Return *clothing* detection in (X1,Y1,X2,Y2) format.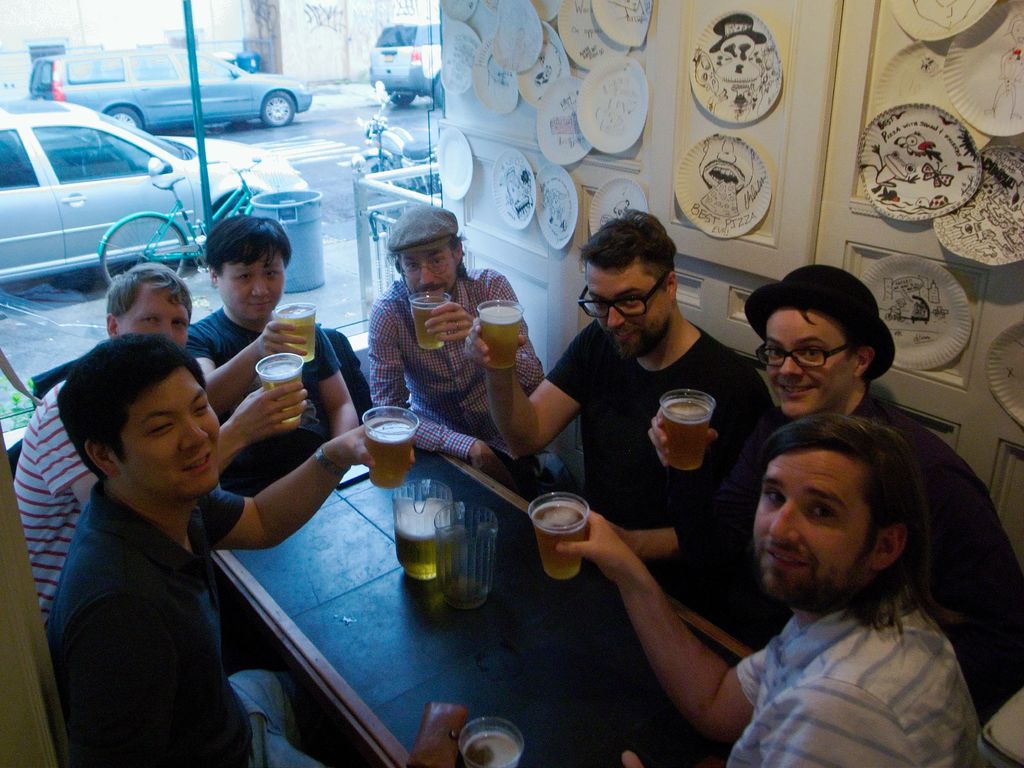
(660,382,1023,704).
